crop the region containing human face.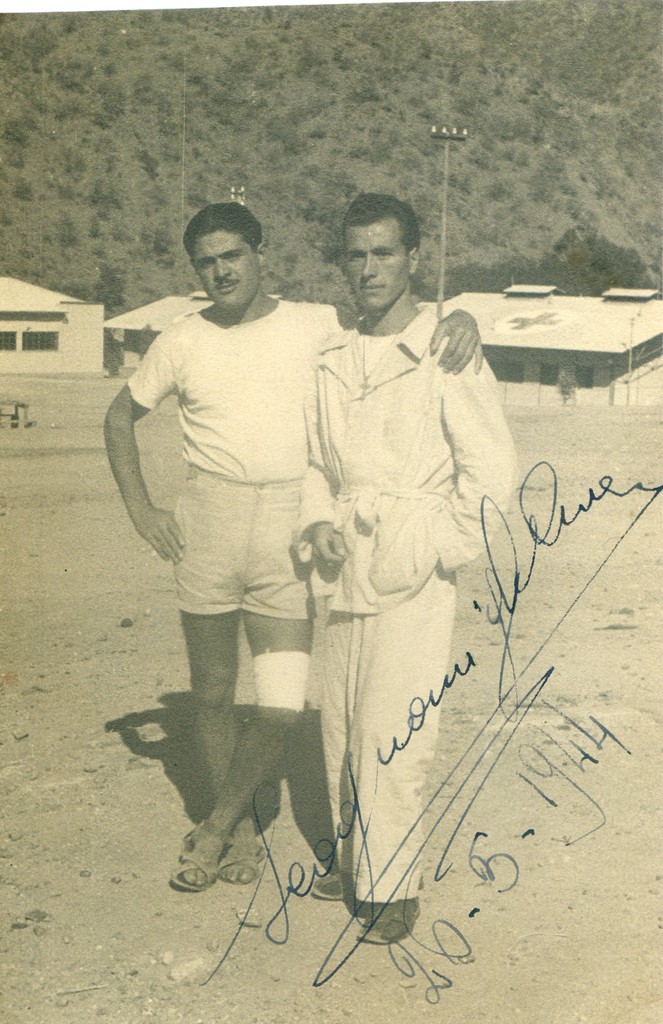
Crop region: bbox(351, 221, 397, 315).
